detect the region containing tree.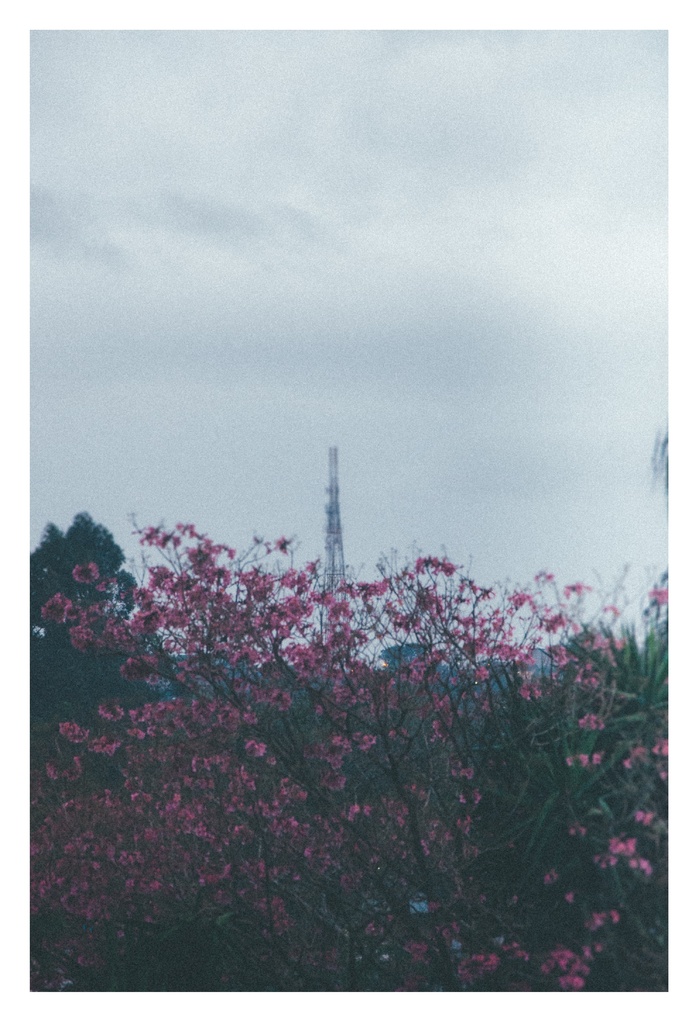
[90,500,612,931].
